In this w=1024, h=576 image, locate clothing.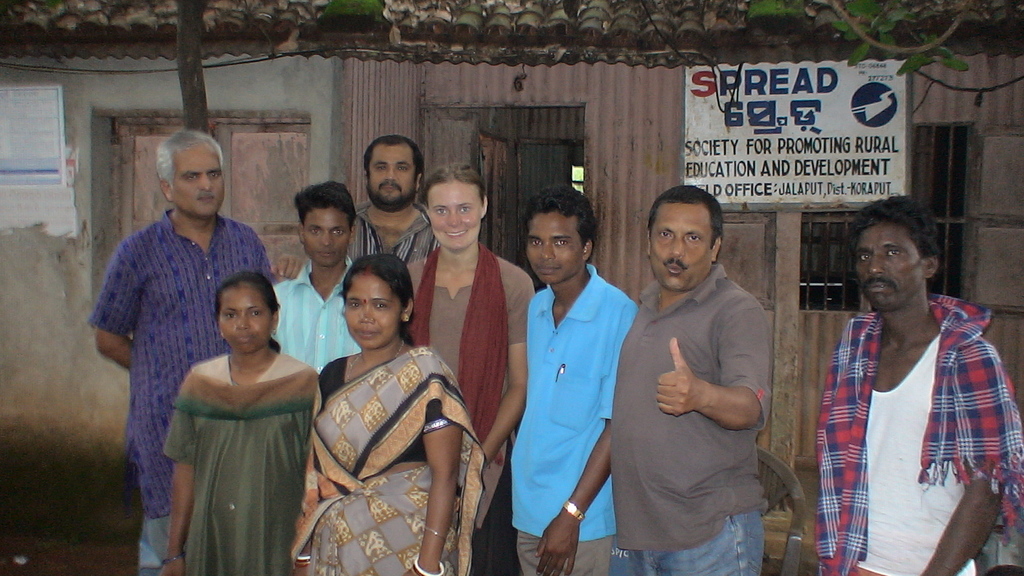
Bounding box: region(294, 342, 490, 575).
